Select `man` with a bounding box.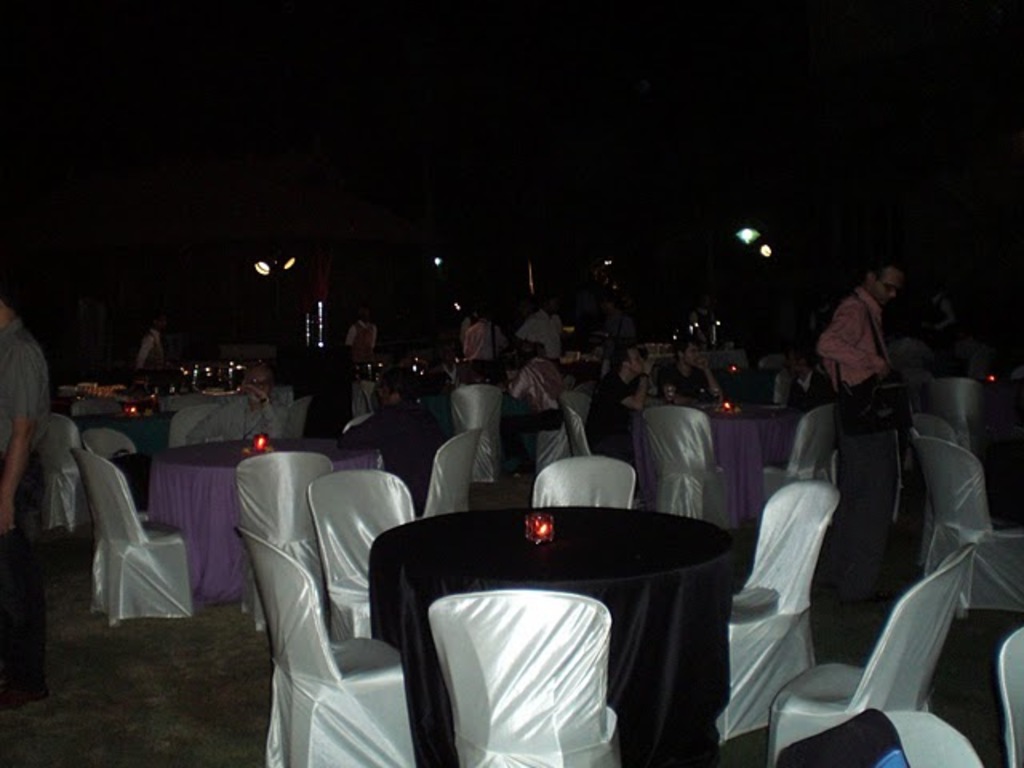
[left=451, top=306, right=483, bottom=339].
